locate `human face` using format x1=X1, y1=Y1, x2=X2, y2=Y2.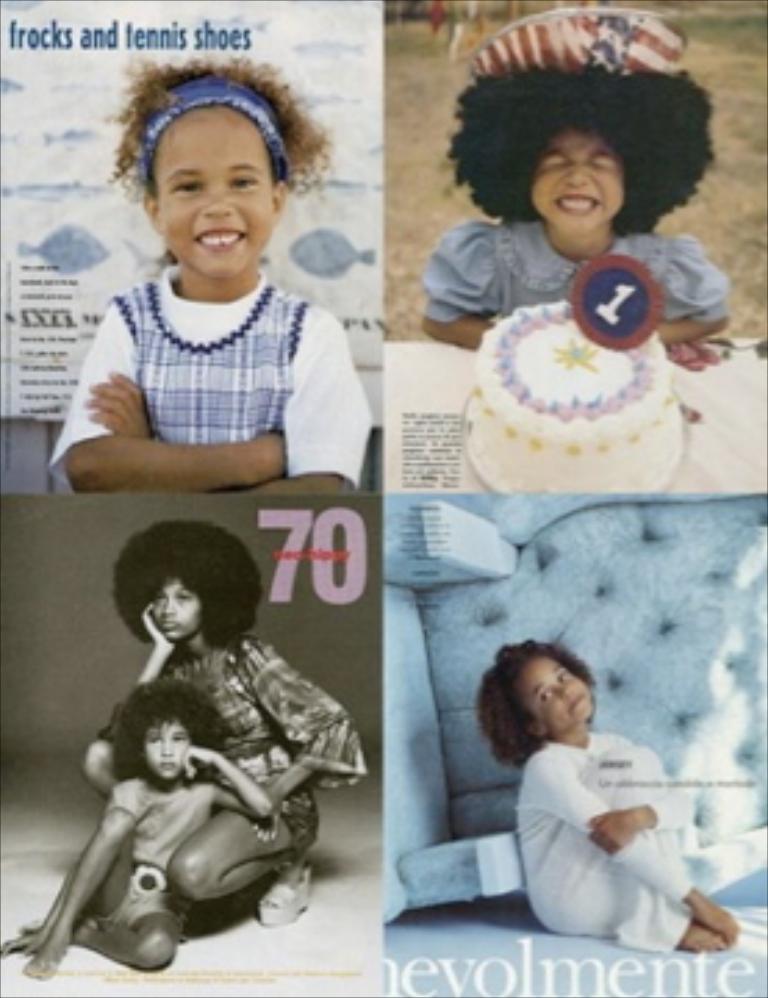
x1=155, y1=108, x2=272, y2=274.
